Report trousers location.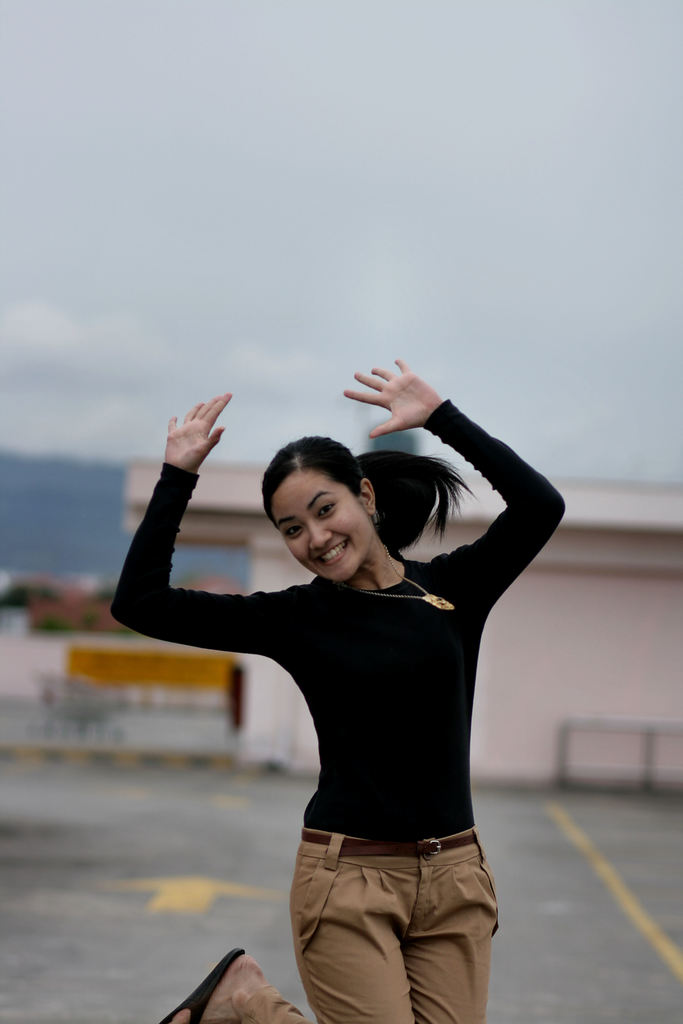
Report: [279,833,497,1004].
